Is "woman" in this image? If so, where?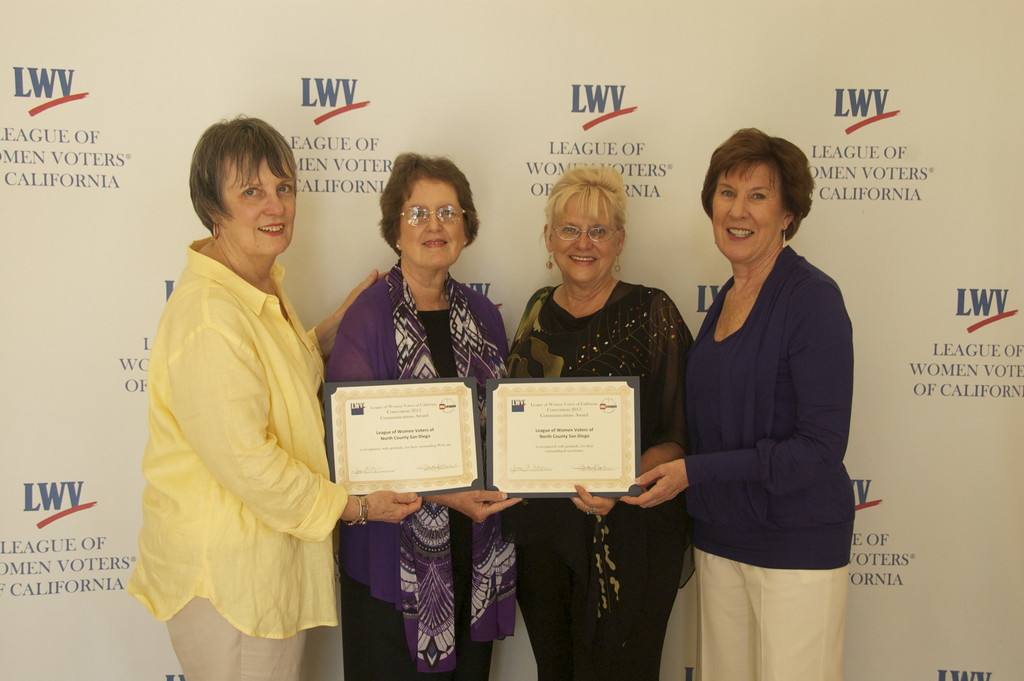
Yes, at 328:146:510:680.
